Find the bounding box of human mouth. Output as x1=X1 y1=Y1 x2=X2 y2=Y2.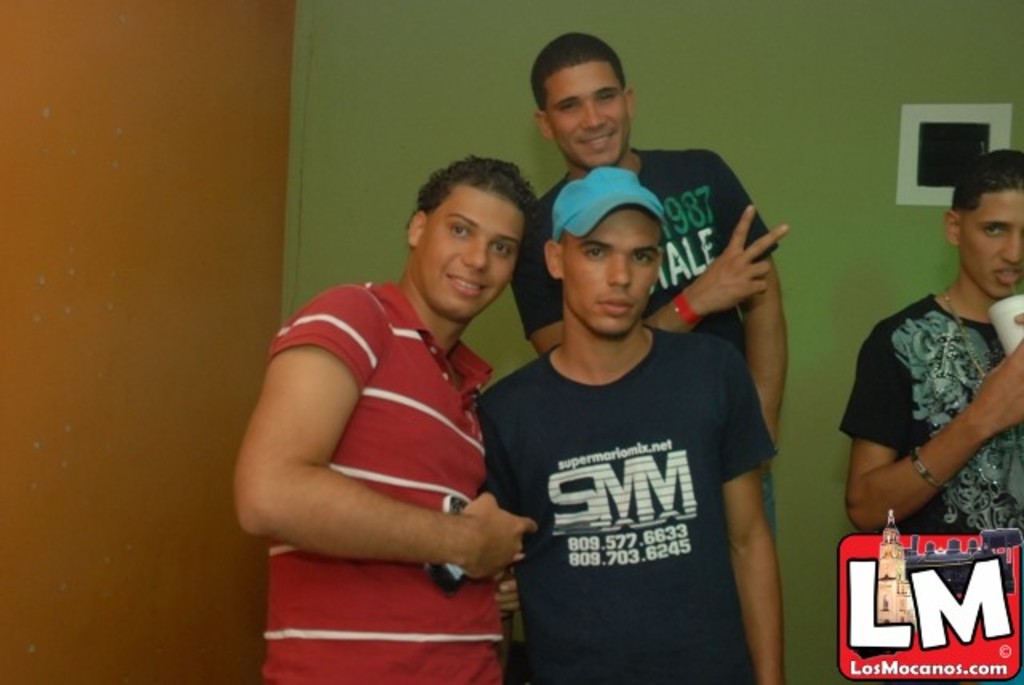
x1=992 y1=264 x2=1022 y2=285.
